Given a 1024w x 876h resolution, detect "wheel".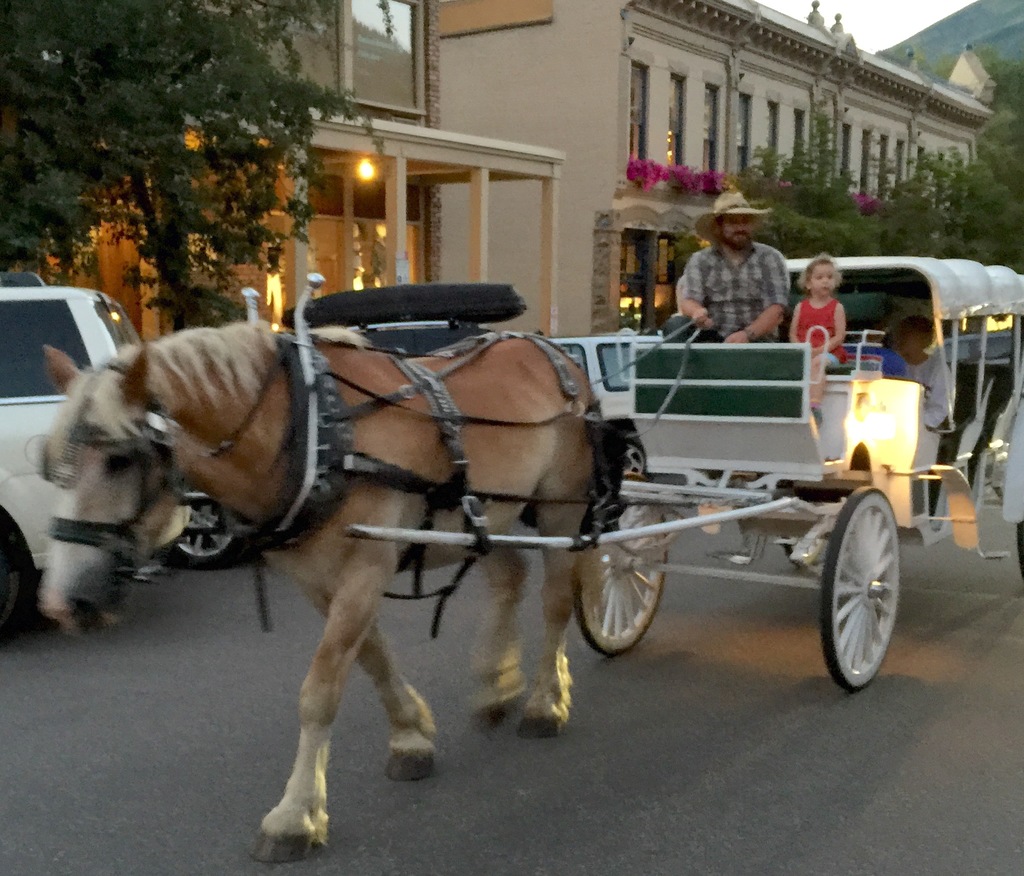
box(157, 489, 249, 577).
